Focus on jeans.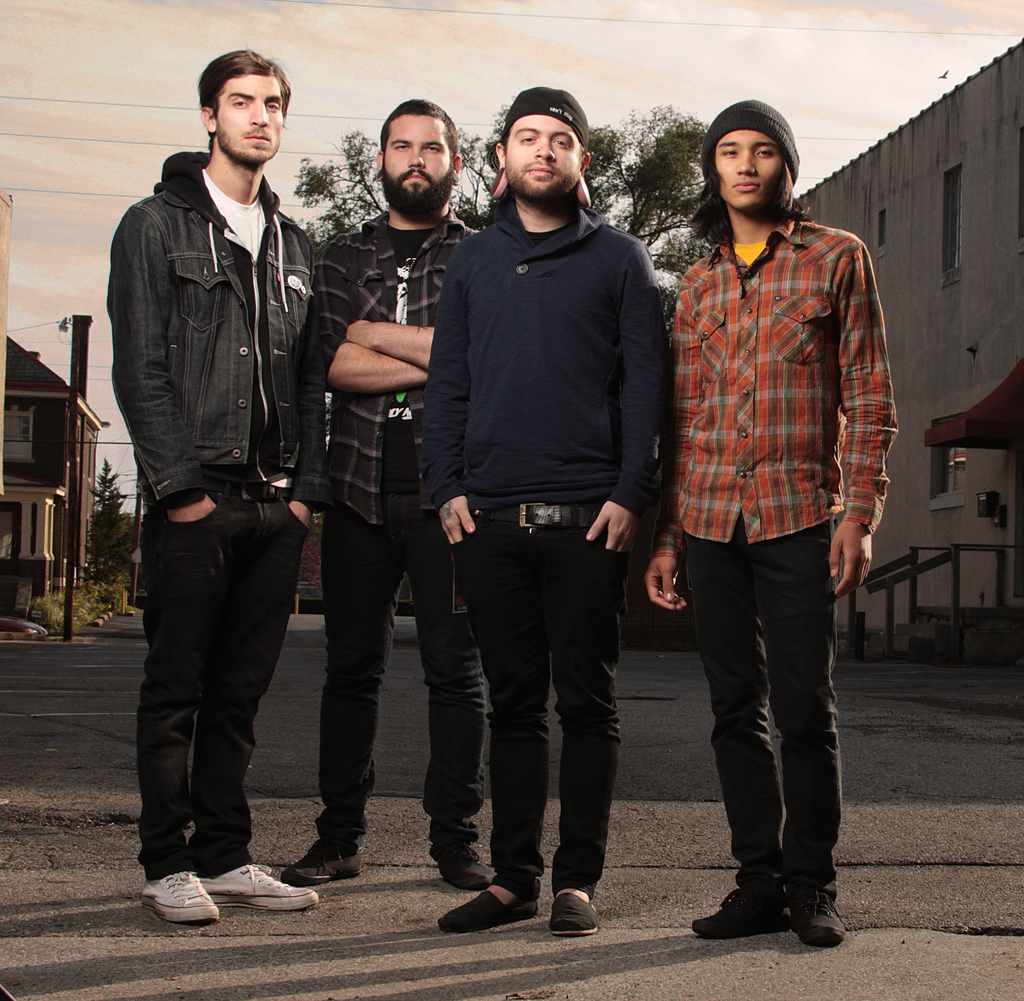
Focused at x1=683, y1=505, x2=842, y2=903.
